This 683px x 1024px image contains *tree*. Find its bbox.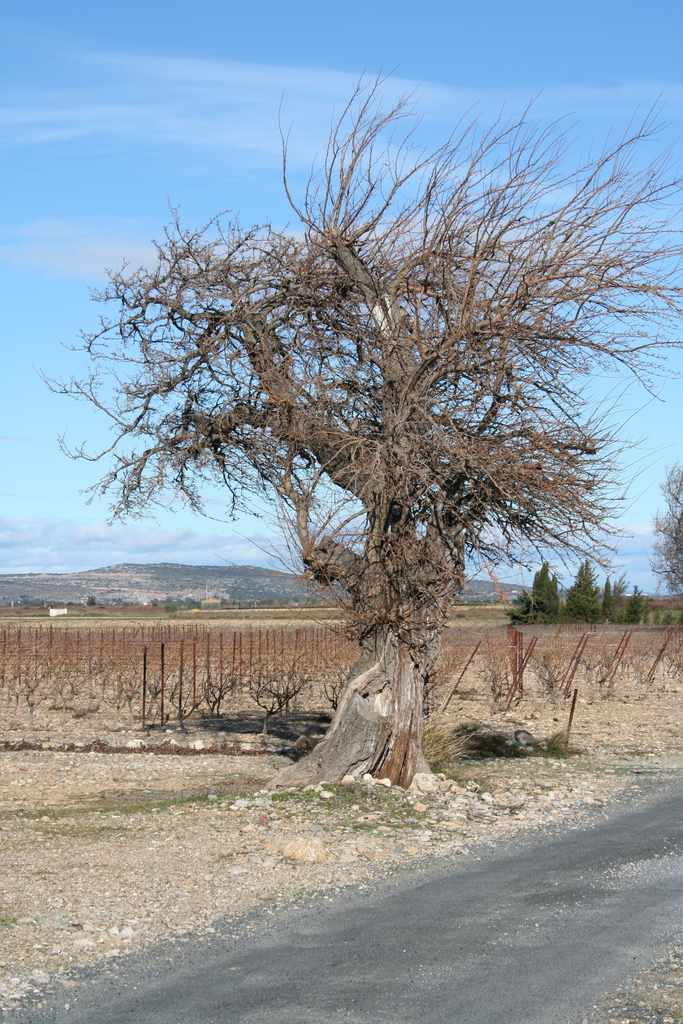
BBox(183, 595, 195, 609).
